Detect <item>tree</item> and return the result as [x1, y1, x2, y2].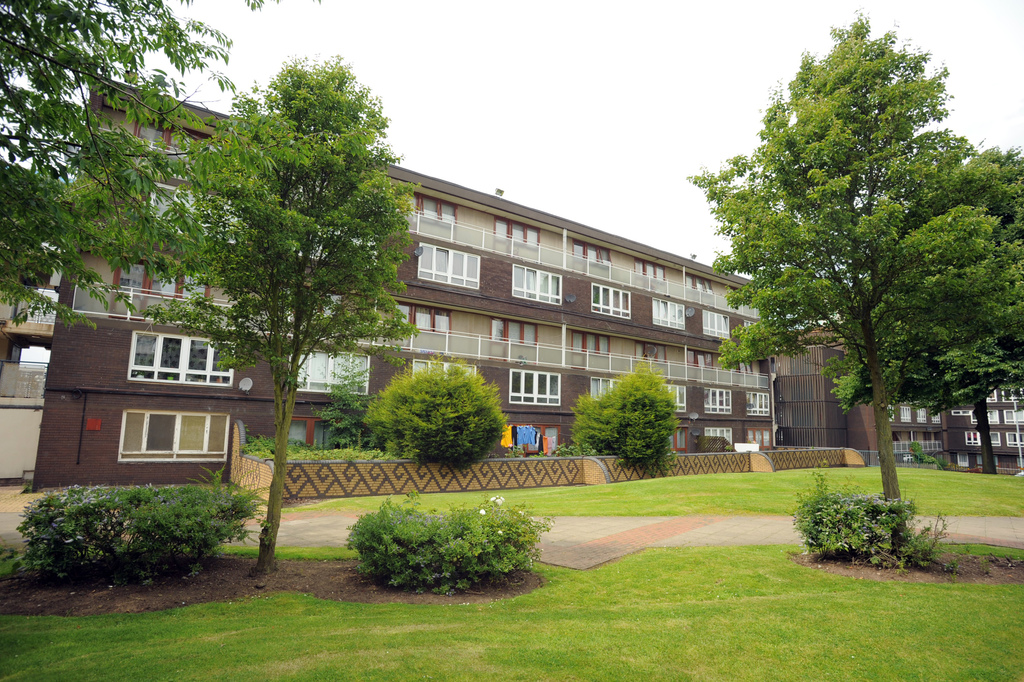
[0, 0, 273, 343].
